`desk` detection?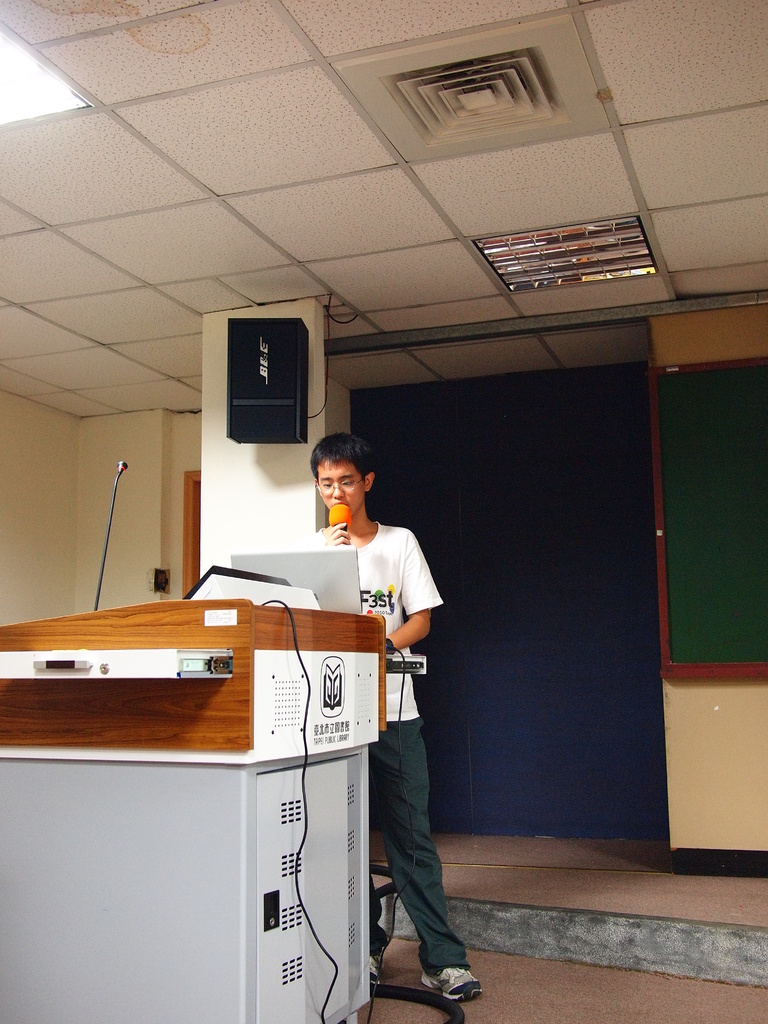
BBox(0, 594, 390, 1023)
